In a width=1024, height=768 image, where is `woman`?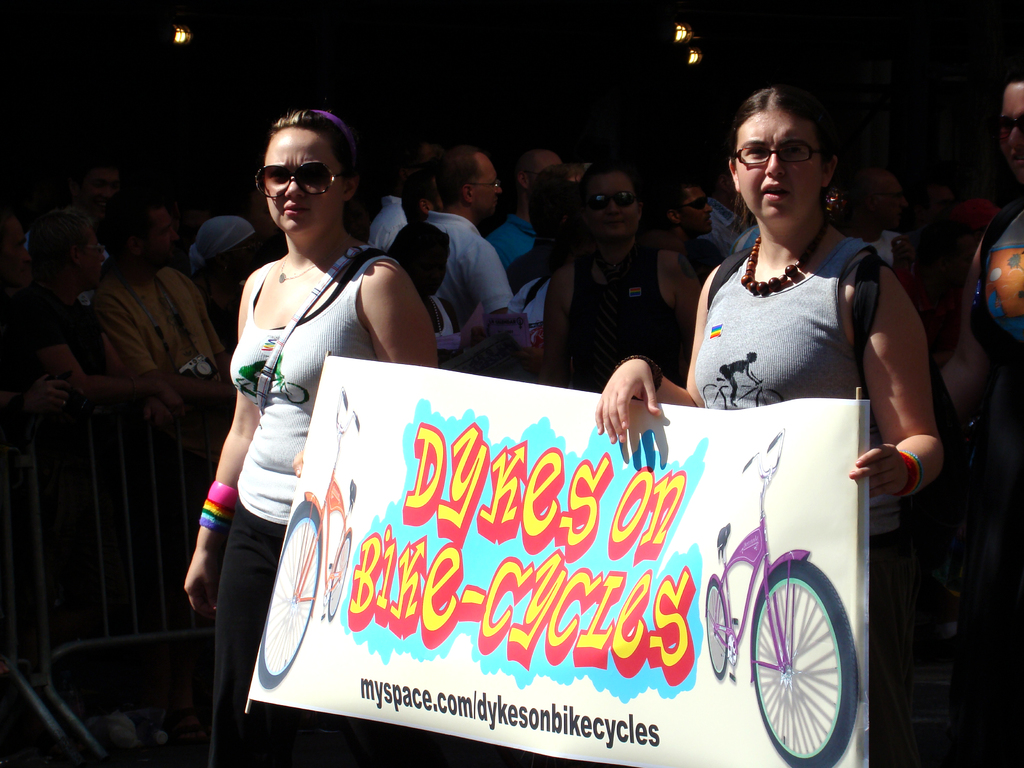
(186,106,430,695).
